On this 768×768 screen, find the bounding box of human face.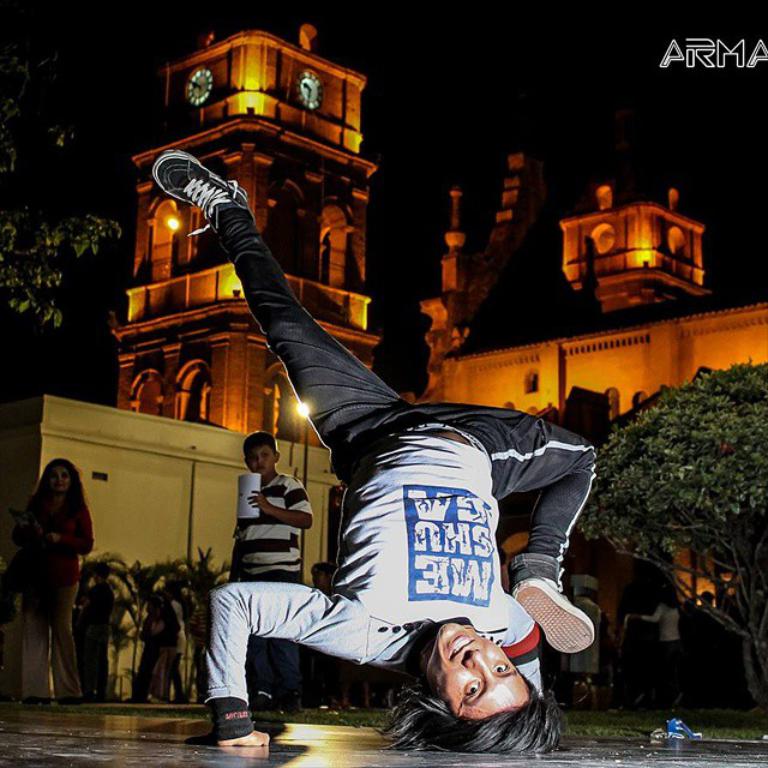
Bounding box: 431/625/527/727.
